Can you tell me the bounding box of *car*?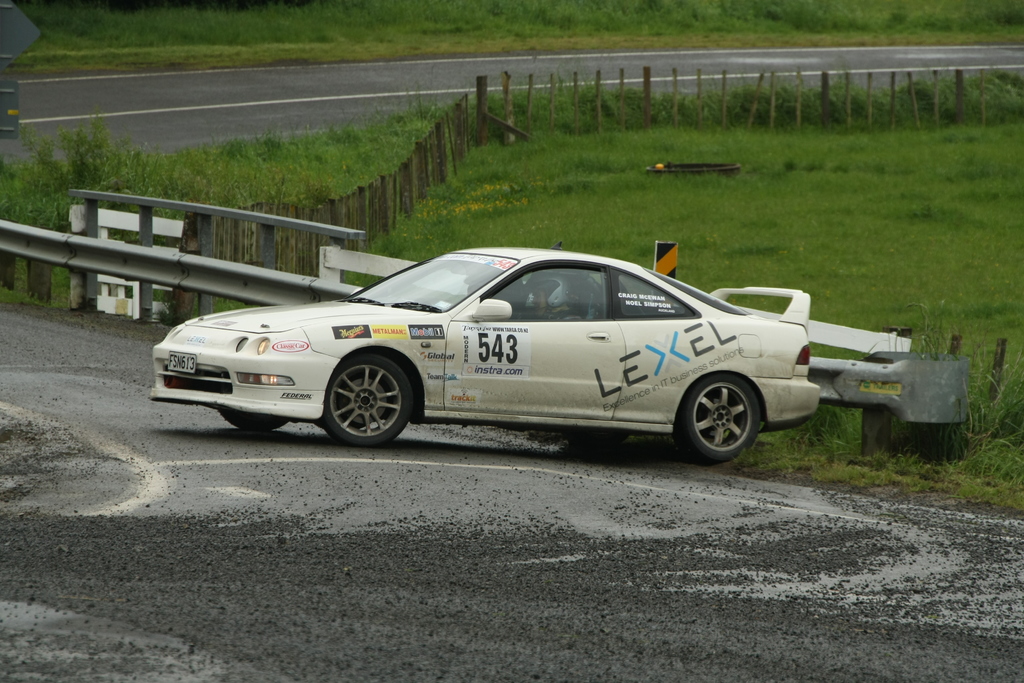
(left=148, top=242, right=954, bottom=464).
